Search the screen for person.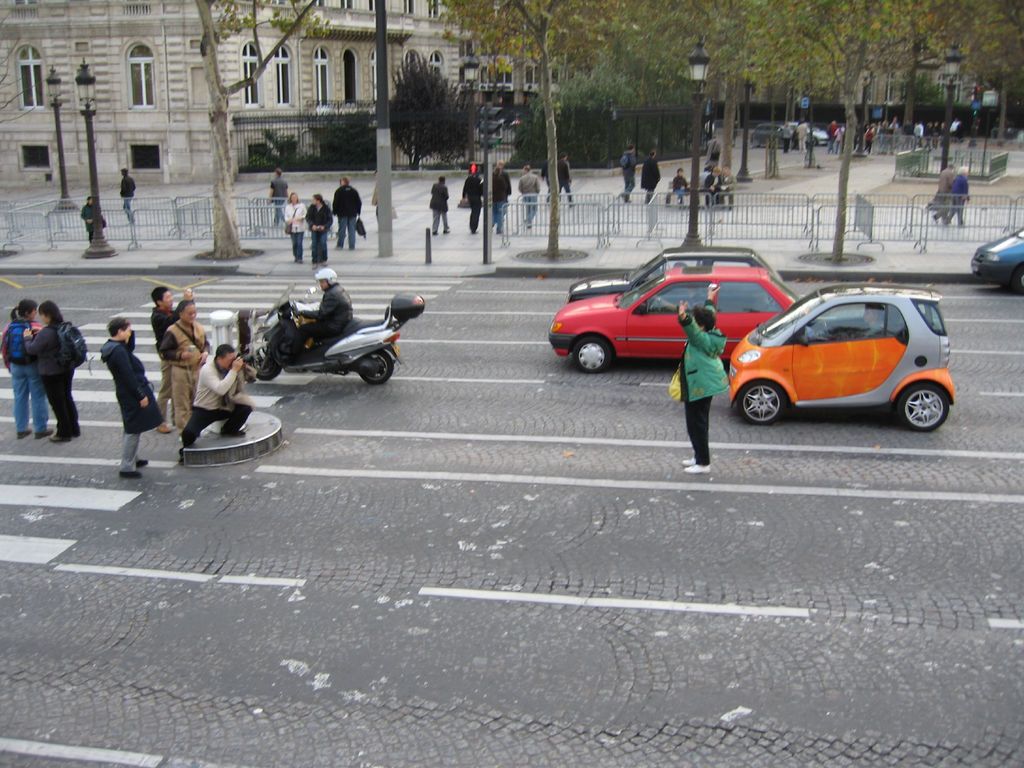
Found at <bbox>675, 296, 732, 476</bbox>.
